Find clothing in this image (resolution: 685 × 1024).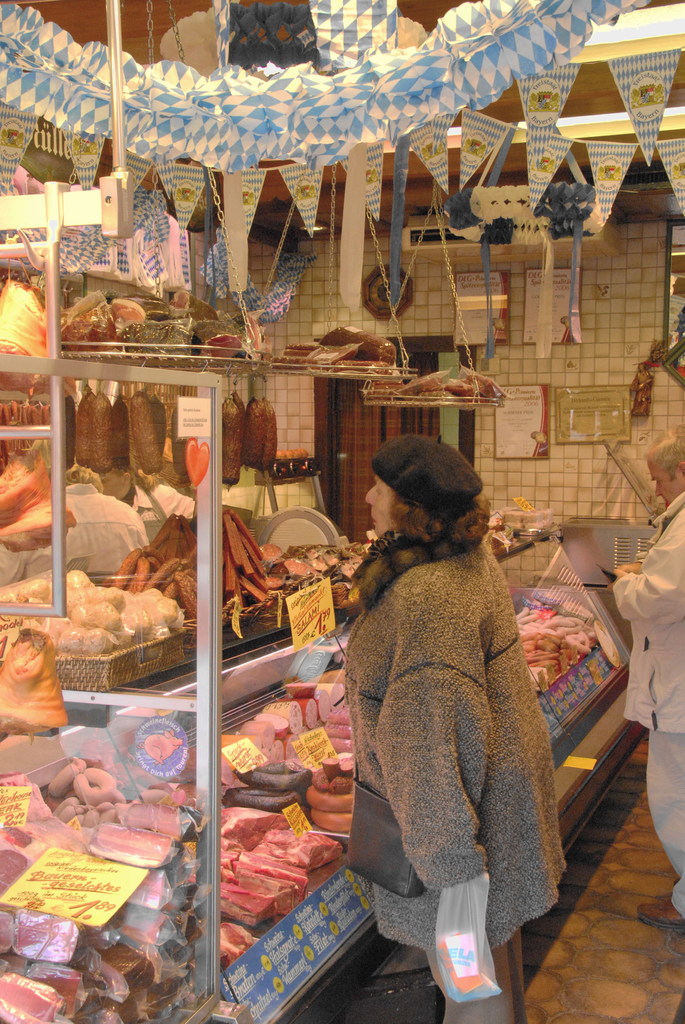
<bbox>329, 513, 562, 964</bbox>.
